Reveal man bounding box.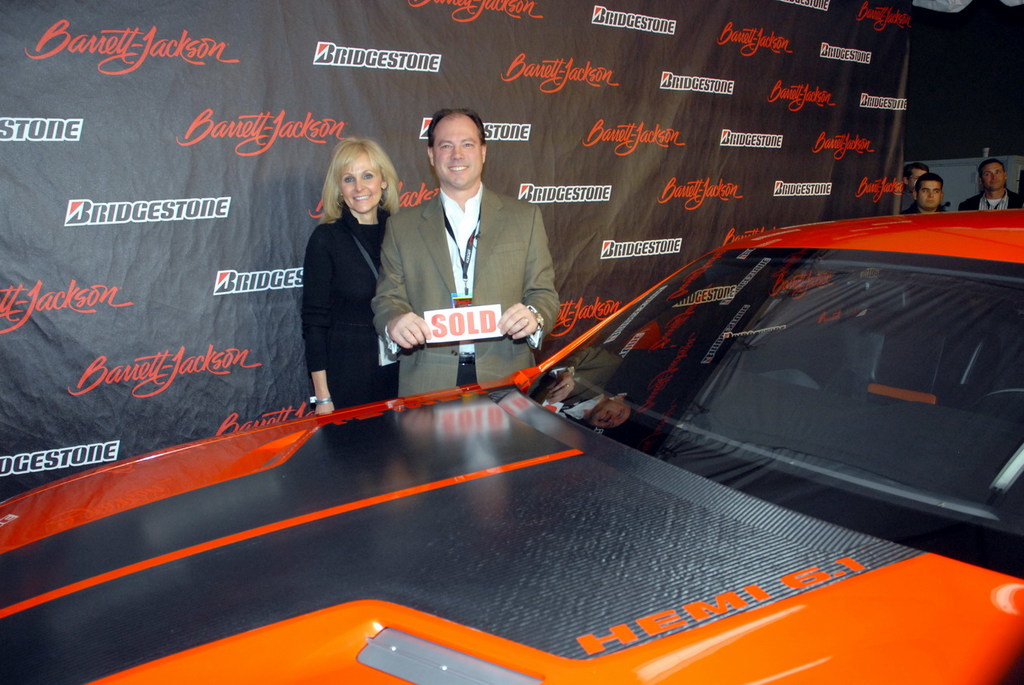
Revealed: 957,155,1023,209.
